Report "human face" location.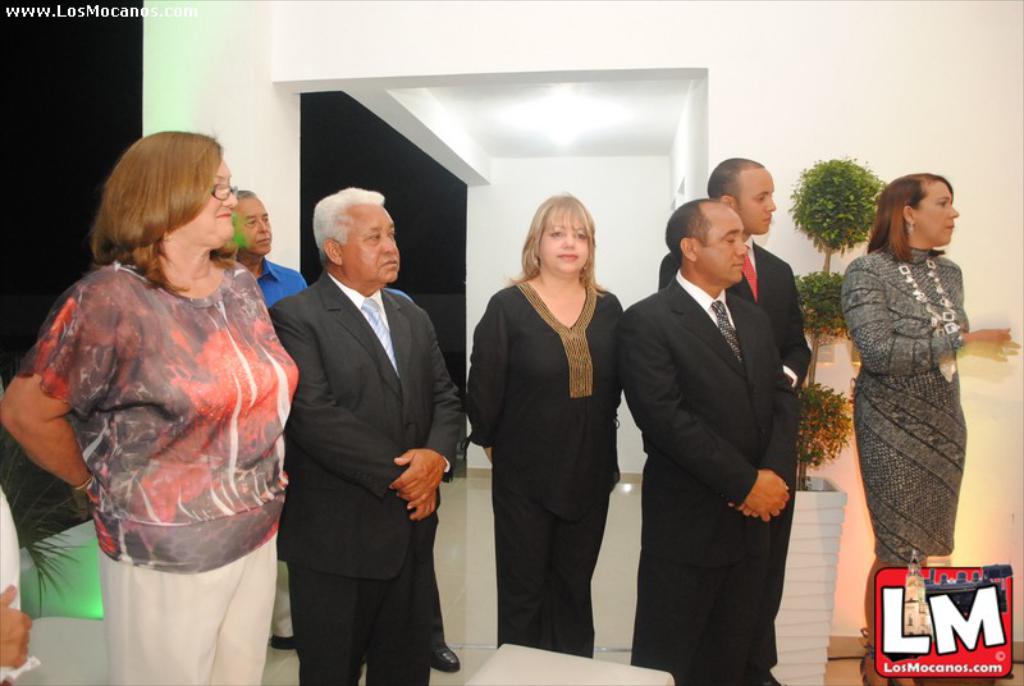
Report: box=[237, 193, 273, 251].
